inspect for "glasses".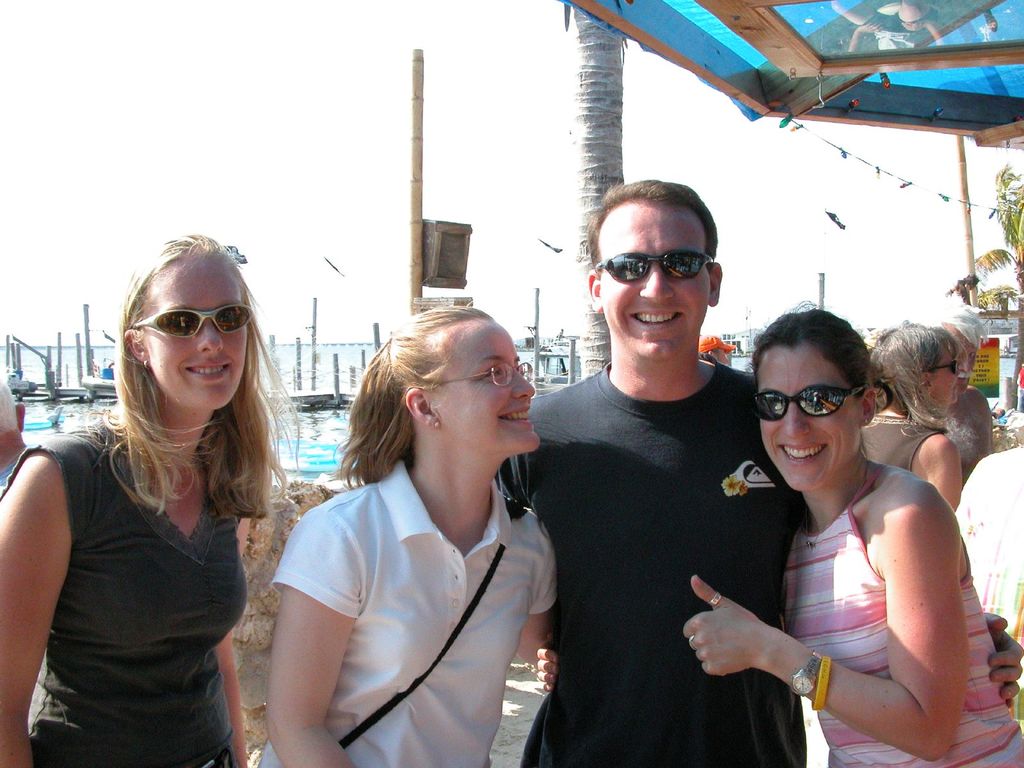
Inspection: [left=417, top=360, right=535, bottom=396].
